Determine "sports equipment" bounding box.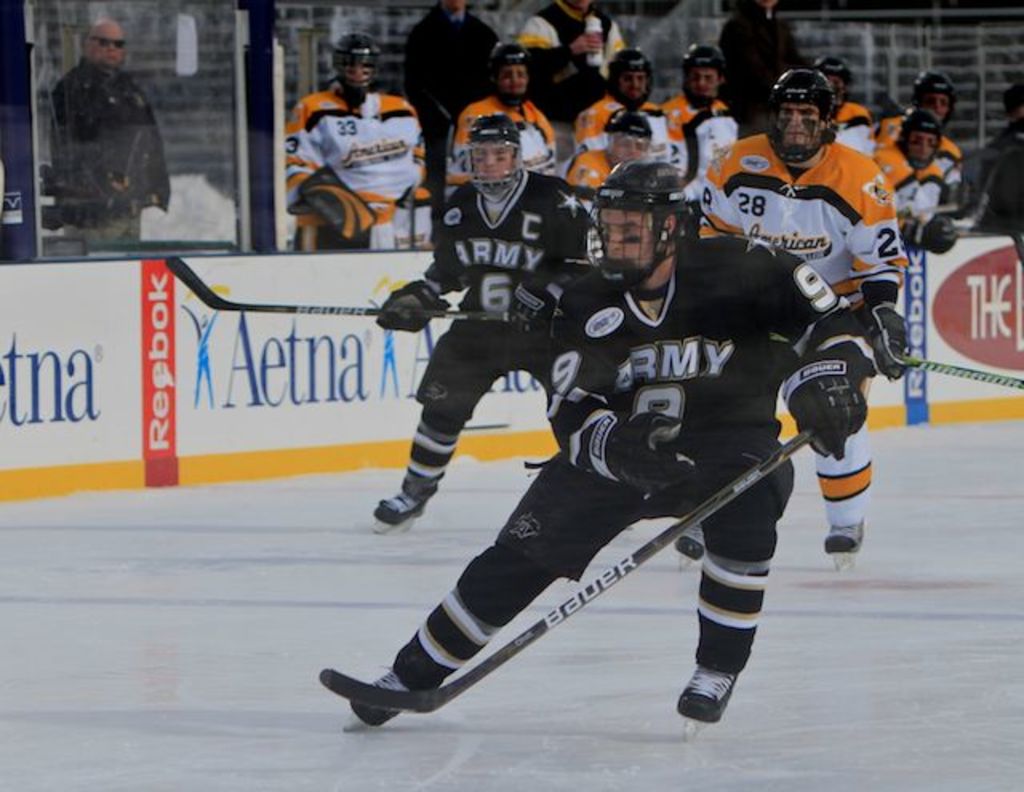
Determined: crop(160, 256, 566, 326).
